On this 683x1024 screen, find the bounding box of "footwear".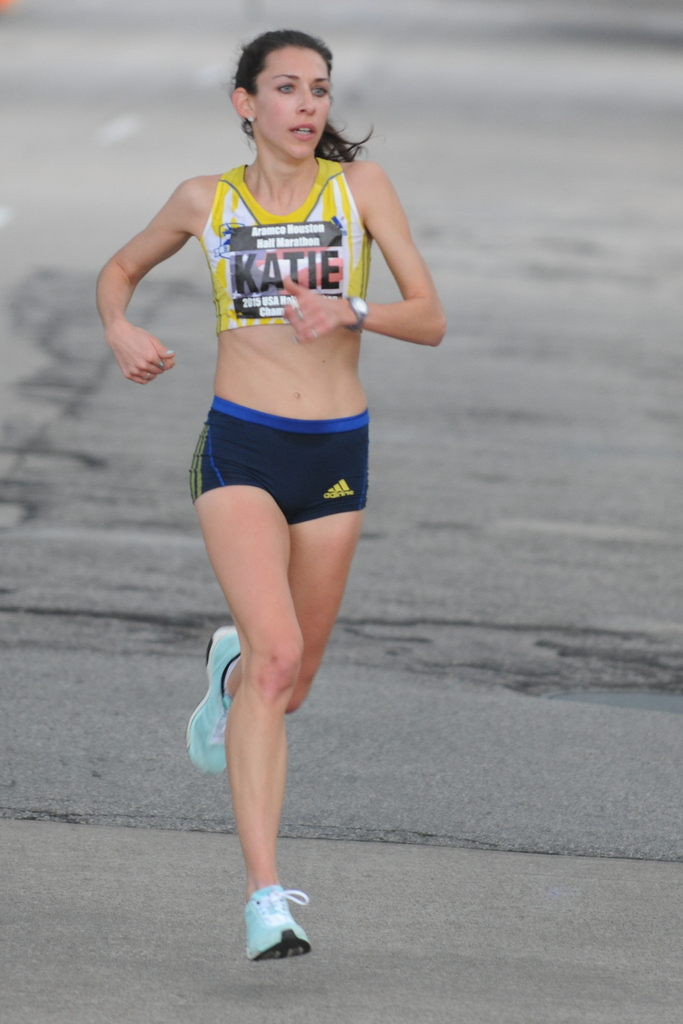
Bounding box: <bbox>243, 876, 313, 965</bbox>.
